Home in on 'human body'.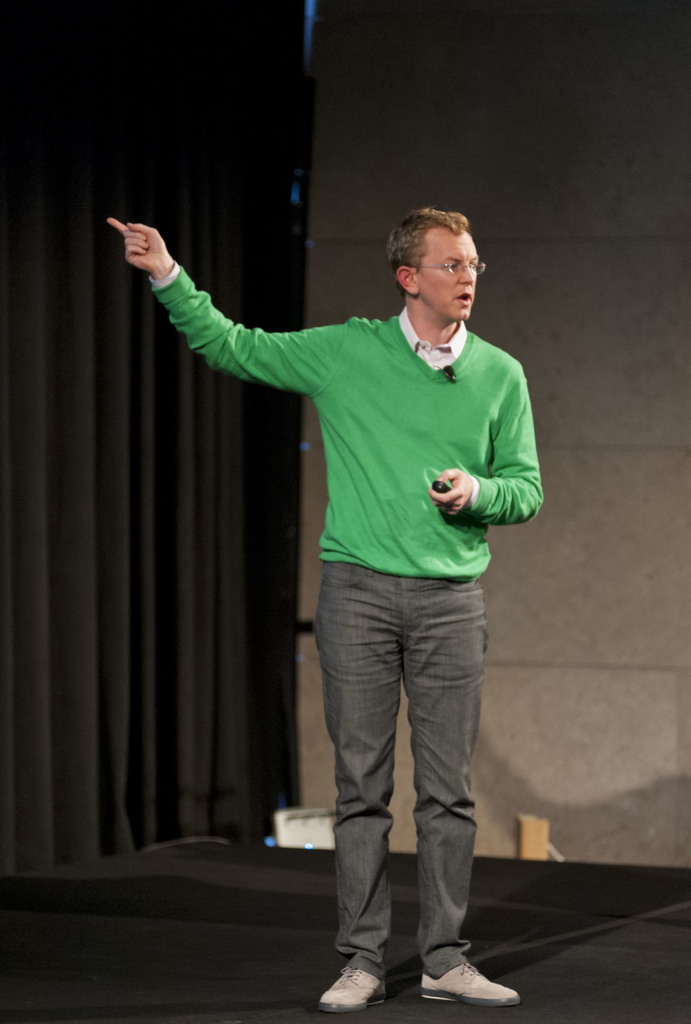
Homed in at {"left": 195, "top": 174, "right": 534, "bottom": 1023}.
